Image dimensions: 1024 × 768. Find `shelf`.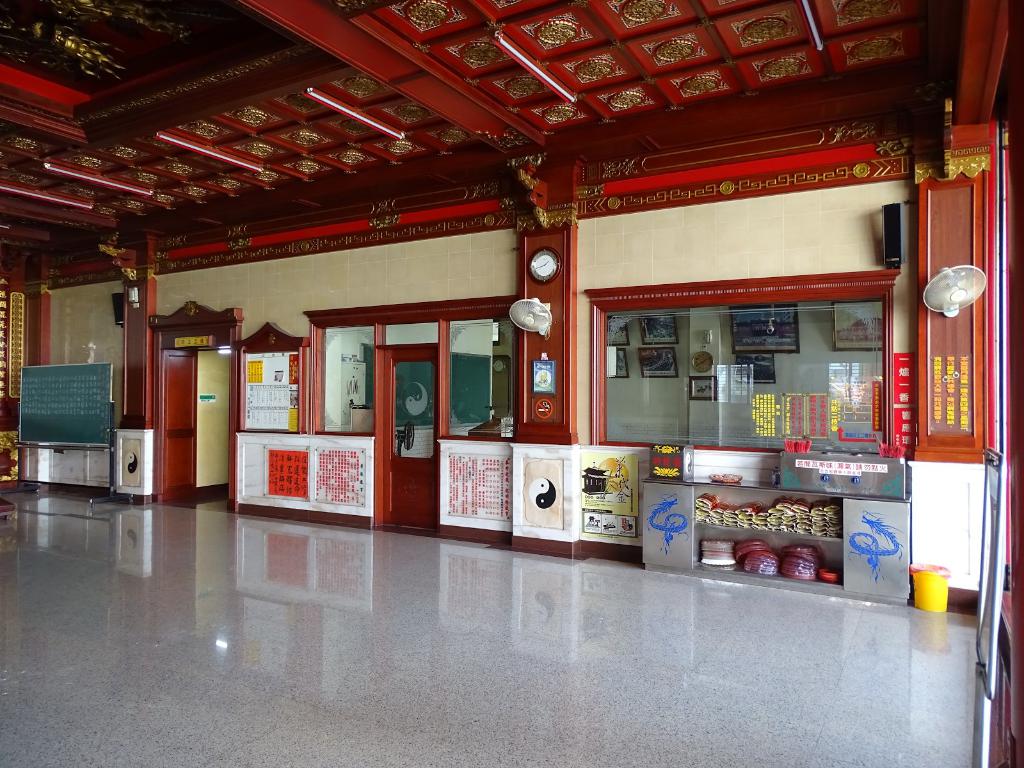
{"left": 630, "top": 438, "right": 916, "bottom": 614}.
